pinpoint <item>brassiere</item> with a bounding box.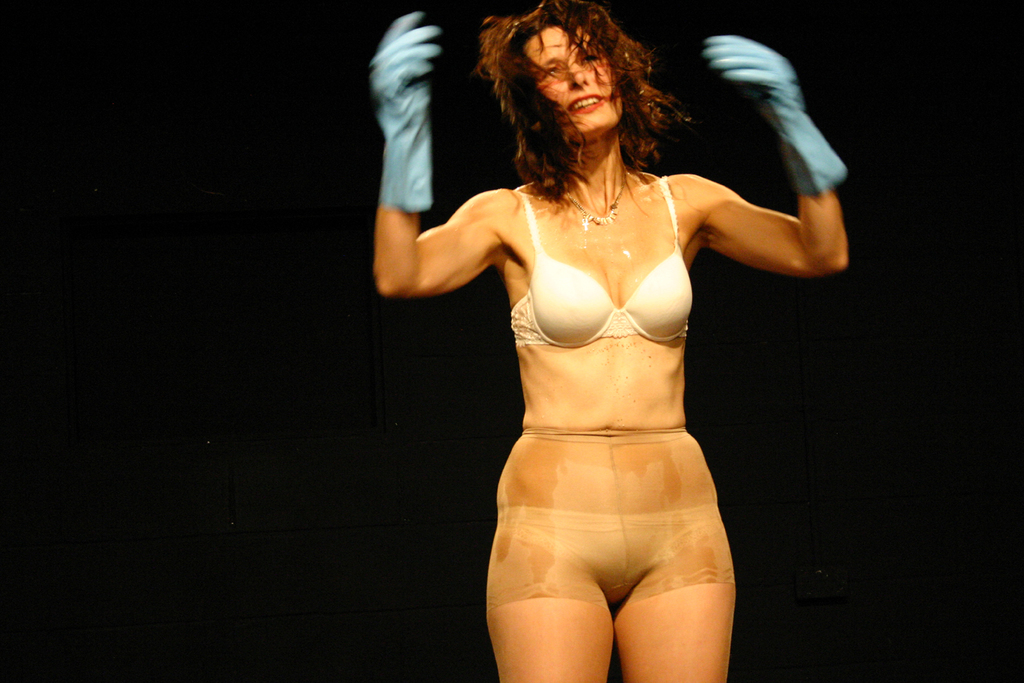
region(515, 173, 718, 384).
